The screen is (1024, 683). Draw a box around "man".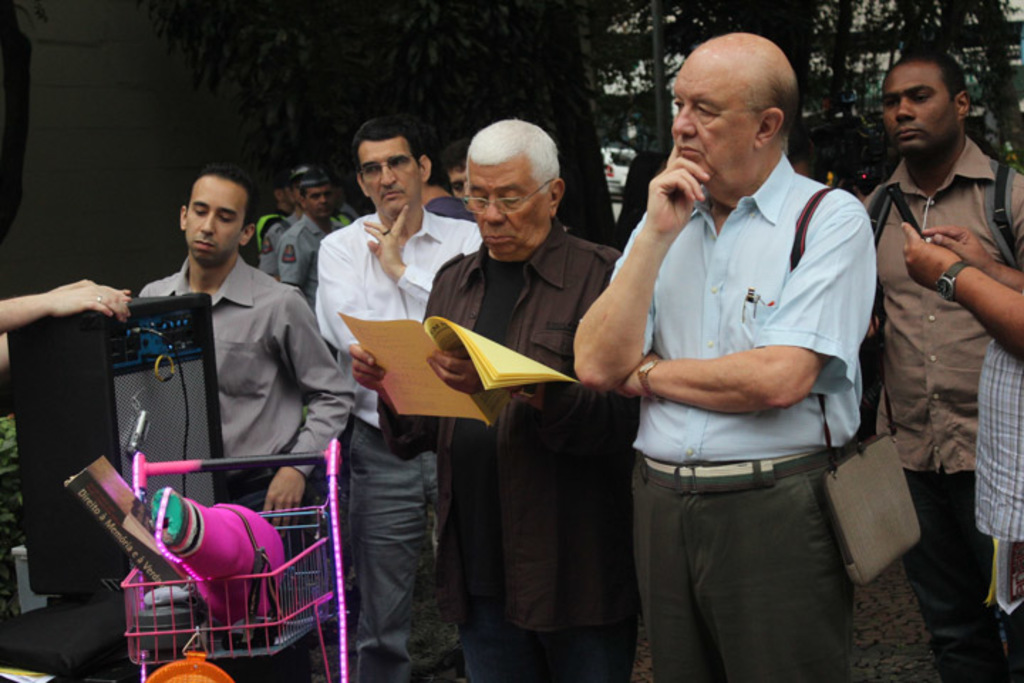
(276,172,341,290).
